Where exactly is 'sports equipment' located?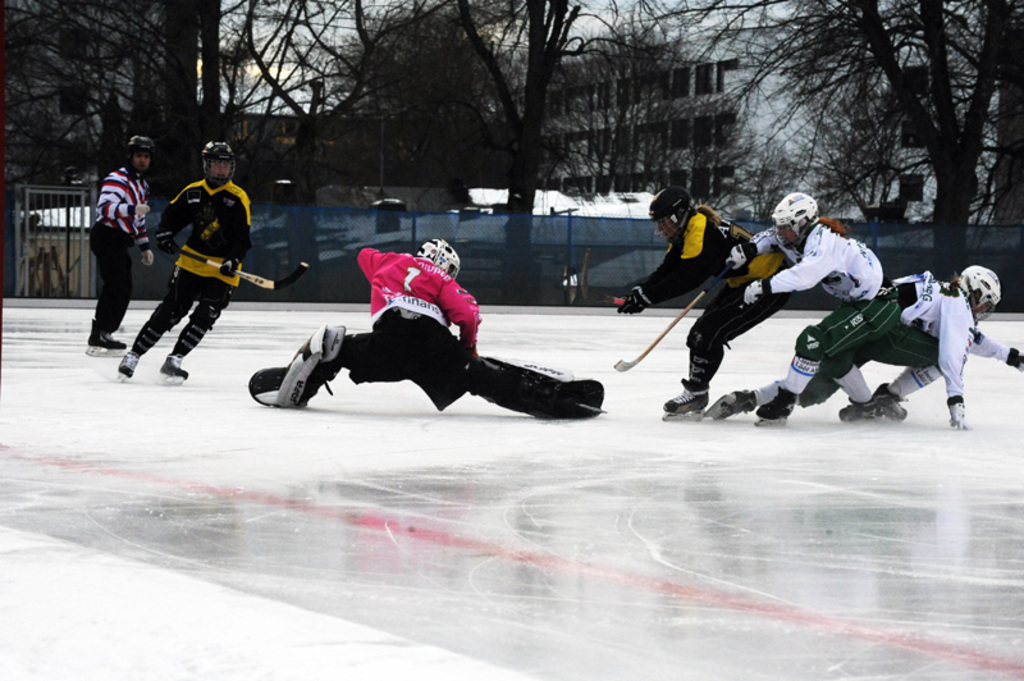
Its bounding box is {"x1": 154, "y1": 233, "x2": 180, "y2": 255}.
